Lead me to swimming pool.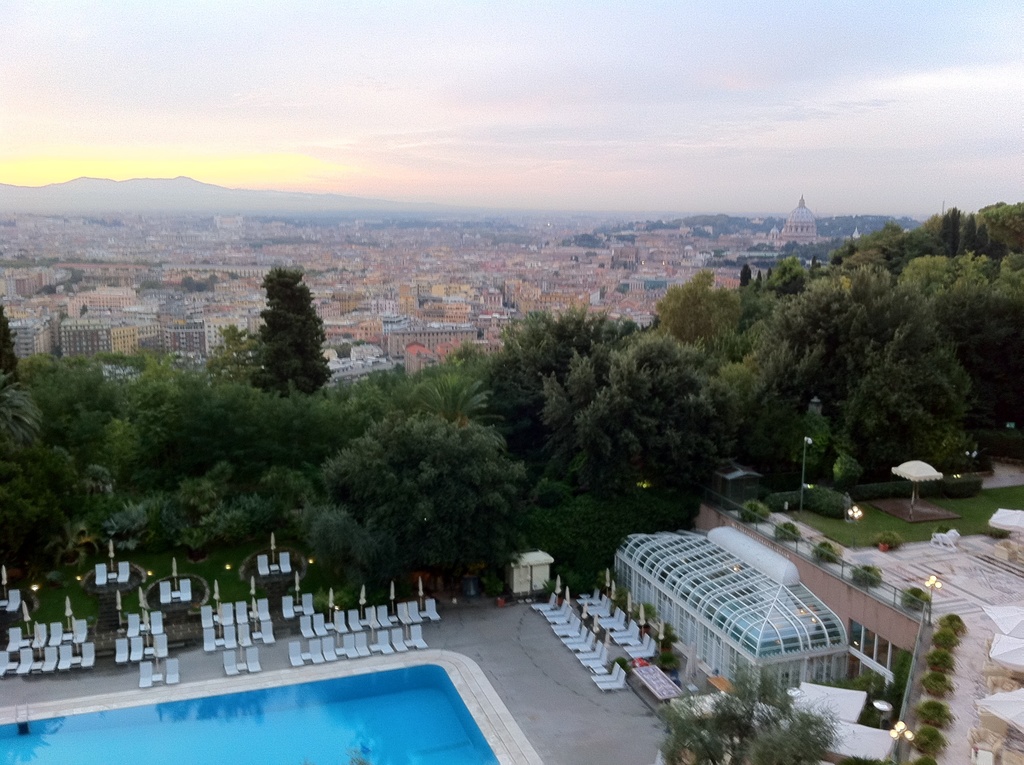
Lead to select_region(0, 662, 504, 764).
